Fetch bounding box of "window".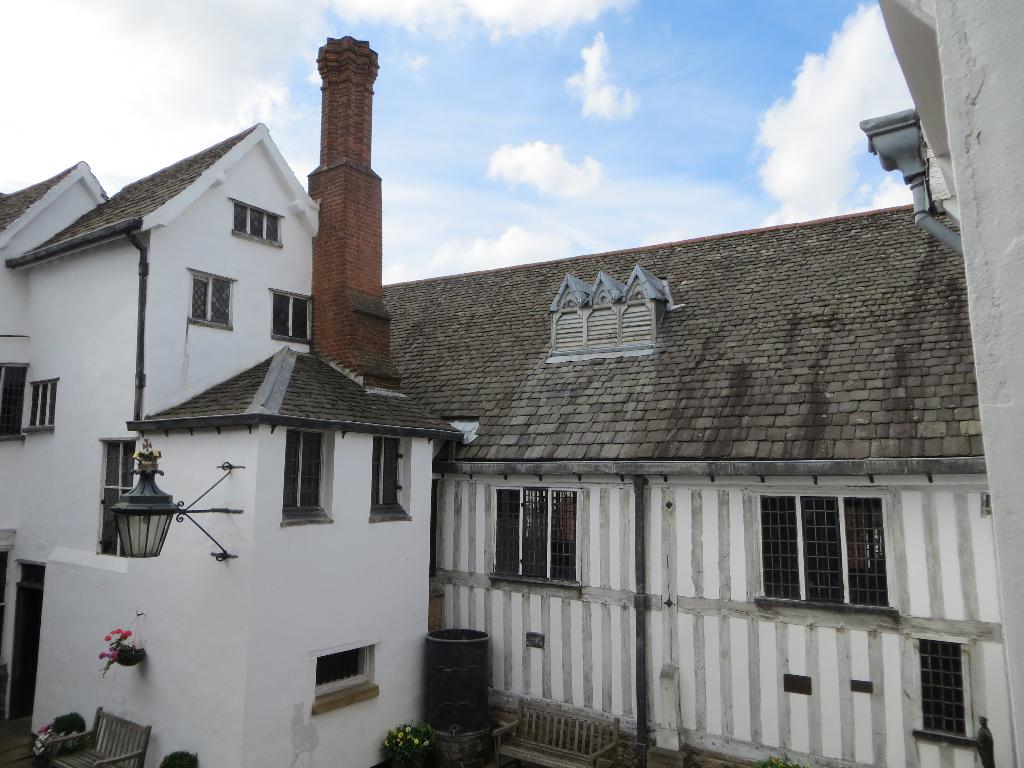
Bbox: l=485, t=486, r=582, b=589.
